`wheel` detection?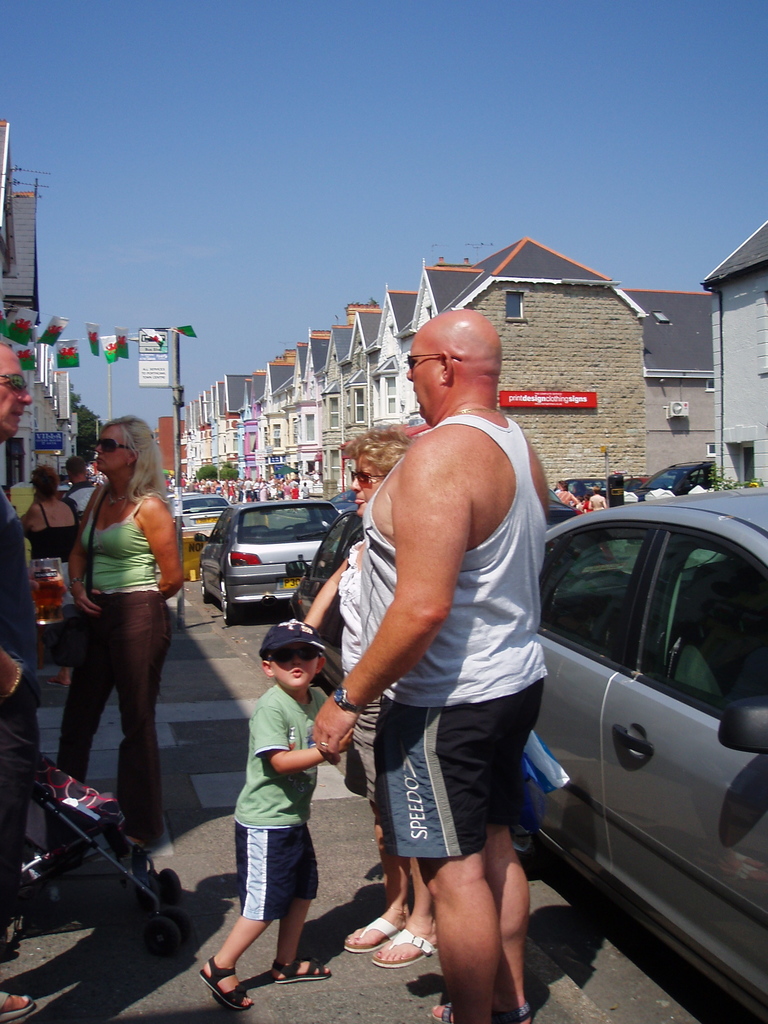
region(157, 909, 198, 955)
